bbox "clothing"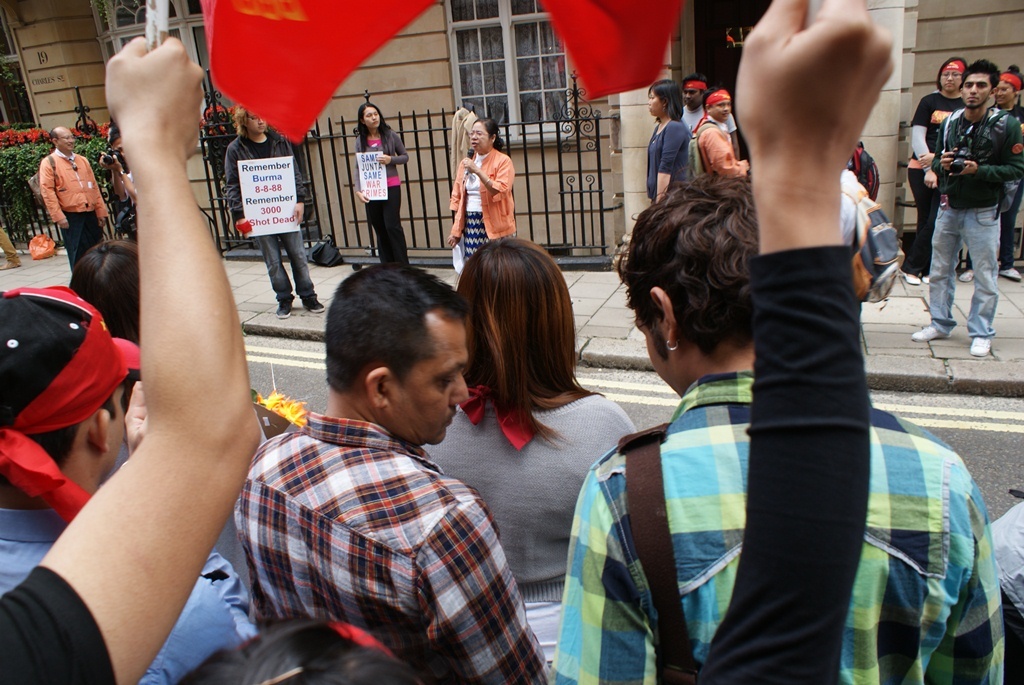
{"x1": 987, "y1": 104, "x2": 1023, "y2": 269}
